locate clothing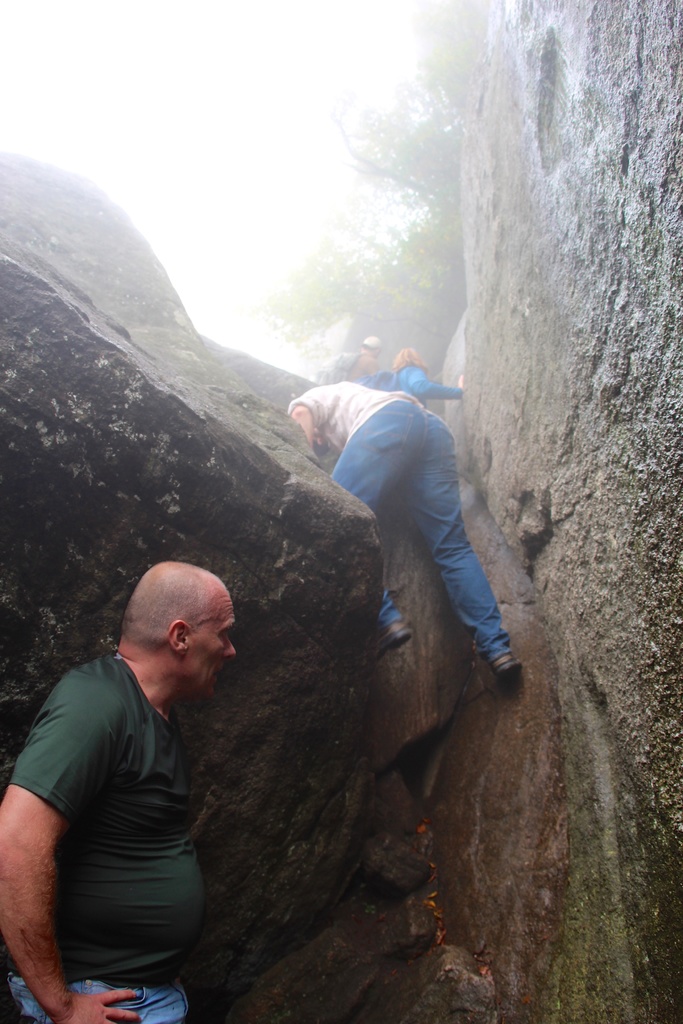
{"left": 282, "top": 381, "right": 520, "bottom": 655}
